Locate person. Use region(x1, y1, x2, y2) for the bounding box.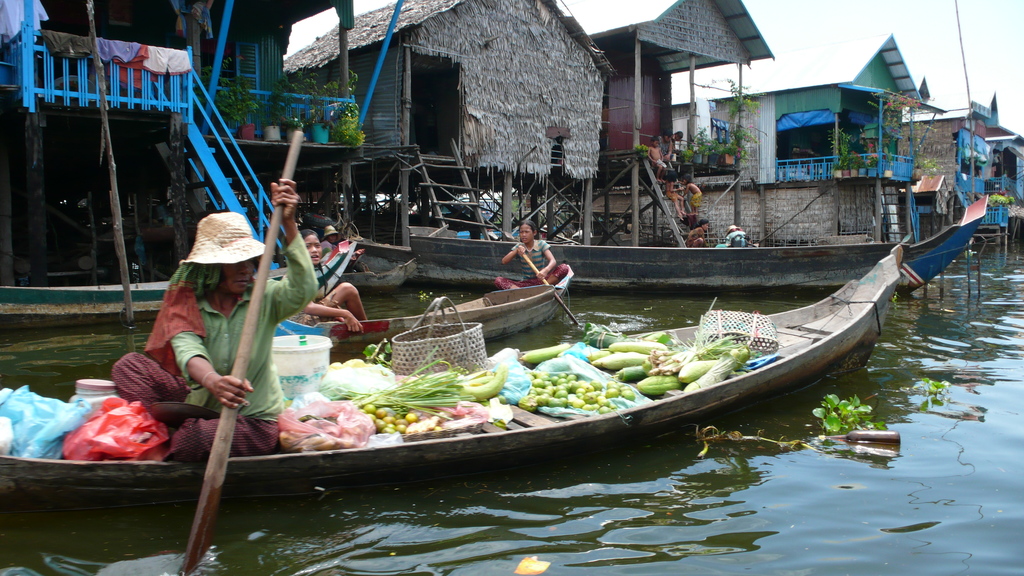
region(685, 173, 710, 212).
